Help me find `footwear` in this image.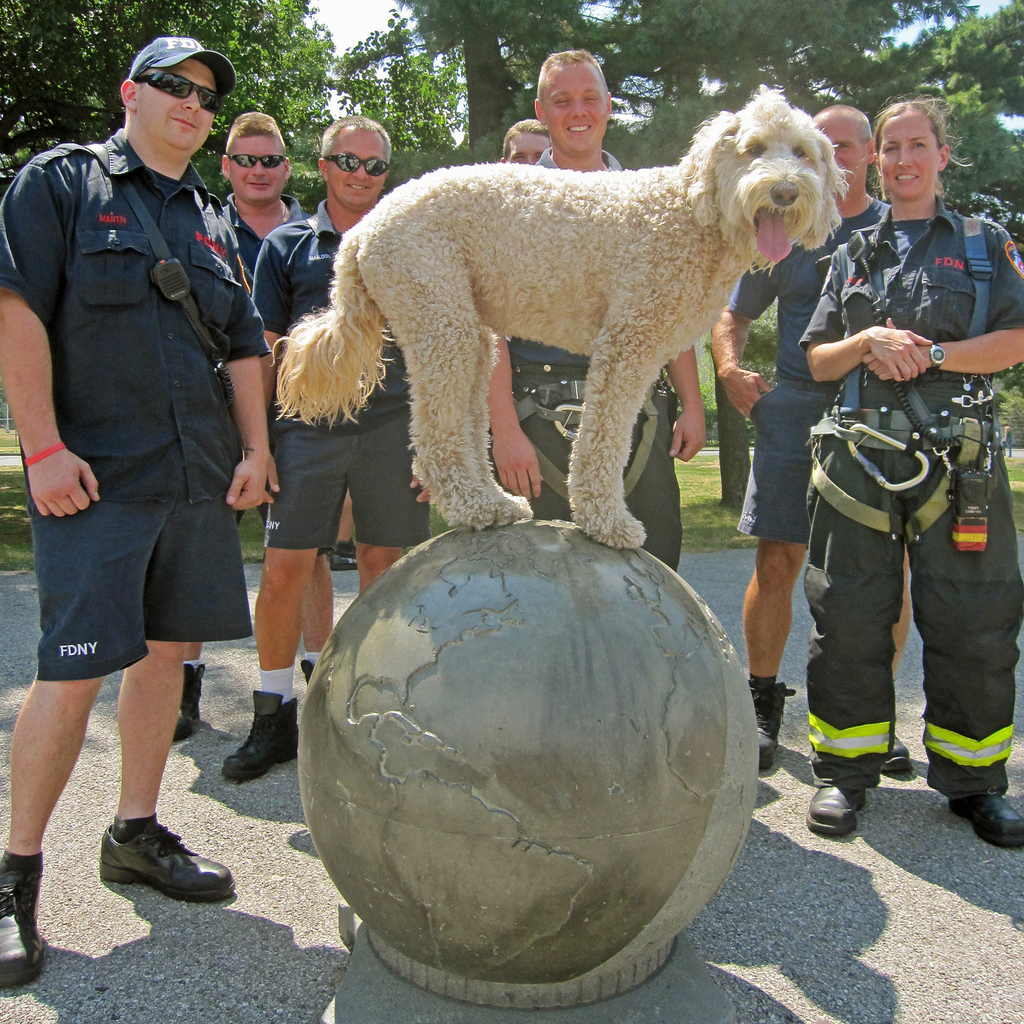
Found it: bbox(169, 663, 208, 743).
